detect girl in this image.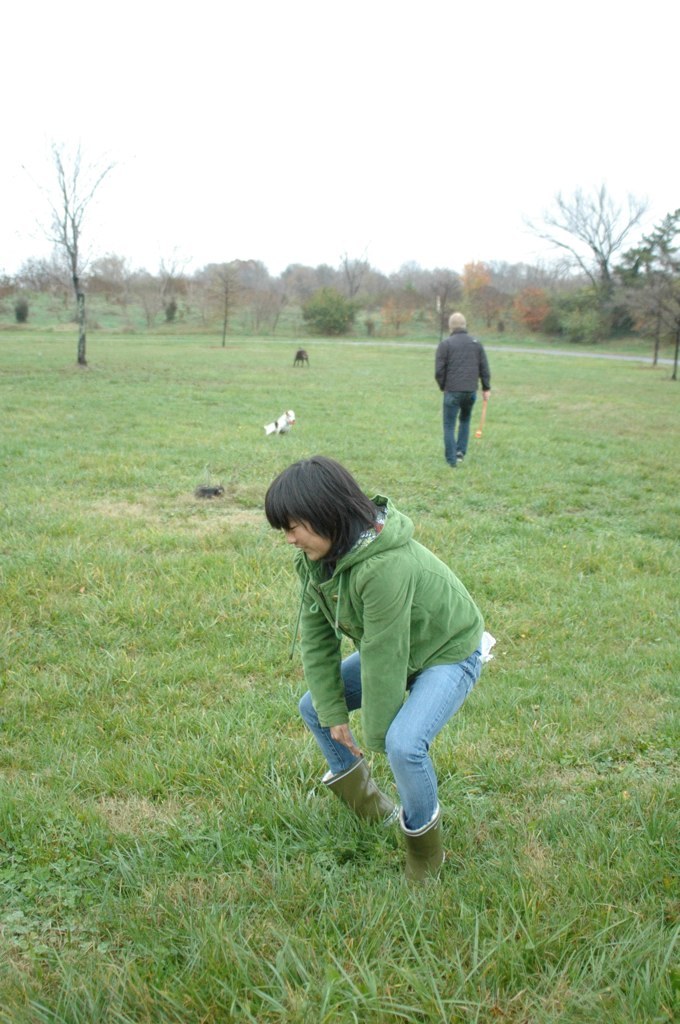
Detection: rect(260, 461, 492, 901).
